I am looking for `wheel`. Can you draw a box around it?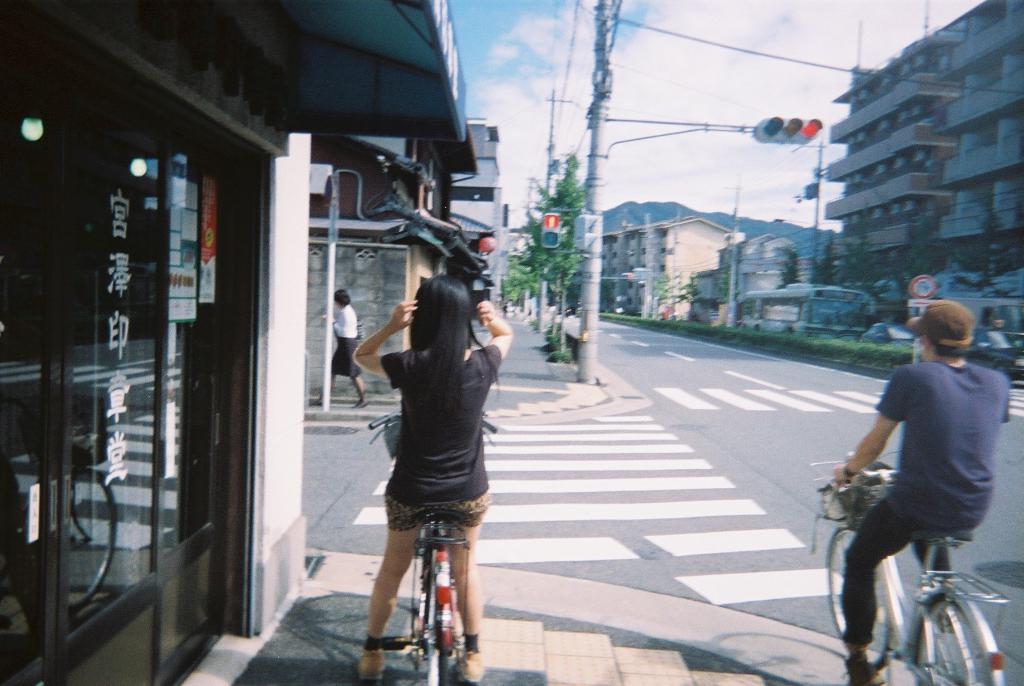
Sure, the bounding box is bbox=[916, 603, 993, 685].
